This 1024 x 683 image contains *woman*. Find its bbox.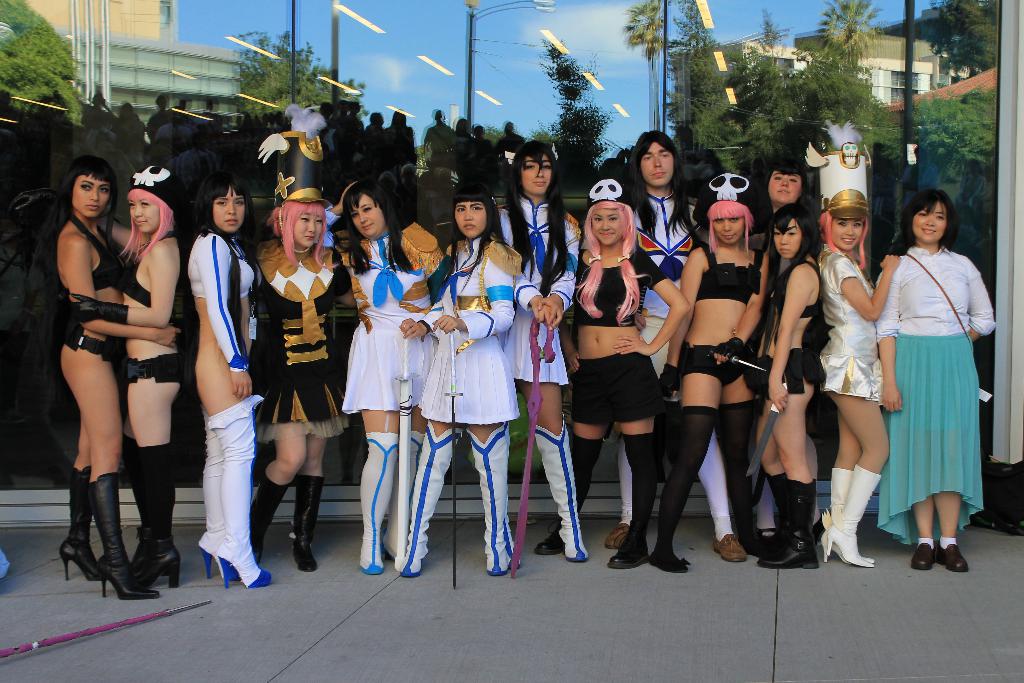
left=753, top=202, right=828, bottom=574.
